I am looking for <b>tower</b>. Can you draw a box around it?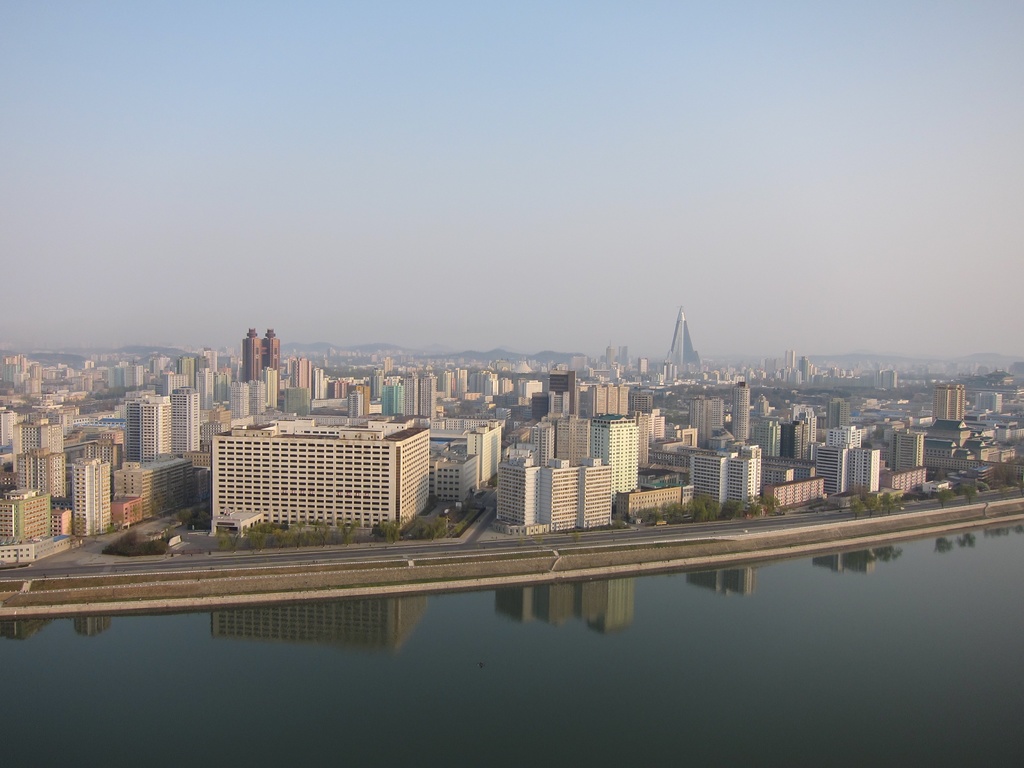
Sure, the bounding box is bbox=(644, 405, 668, 447).
